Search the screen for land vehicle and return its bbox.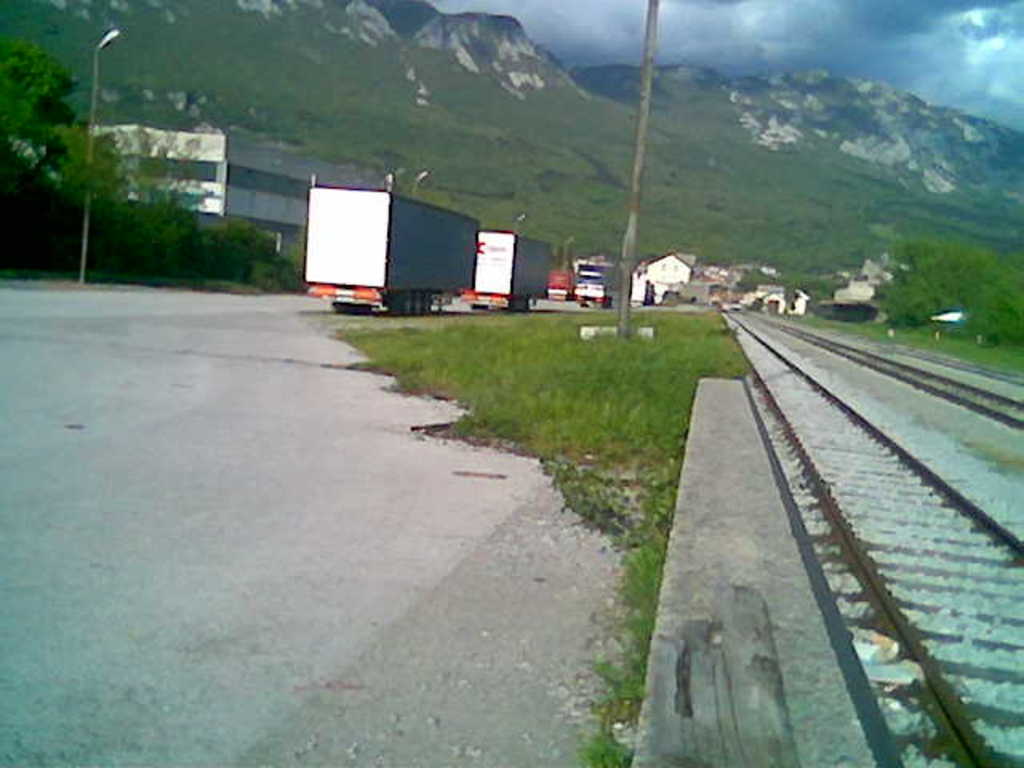
Found: locate(568, 256, 619, 309).
